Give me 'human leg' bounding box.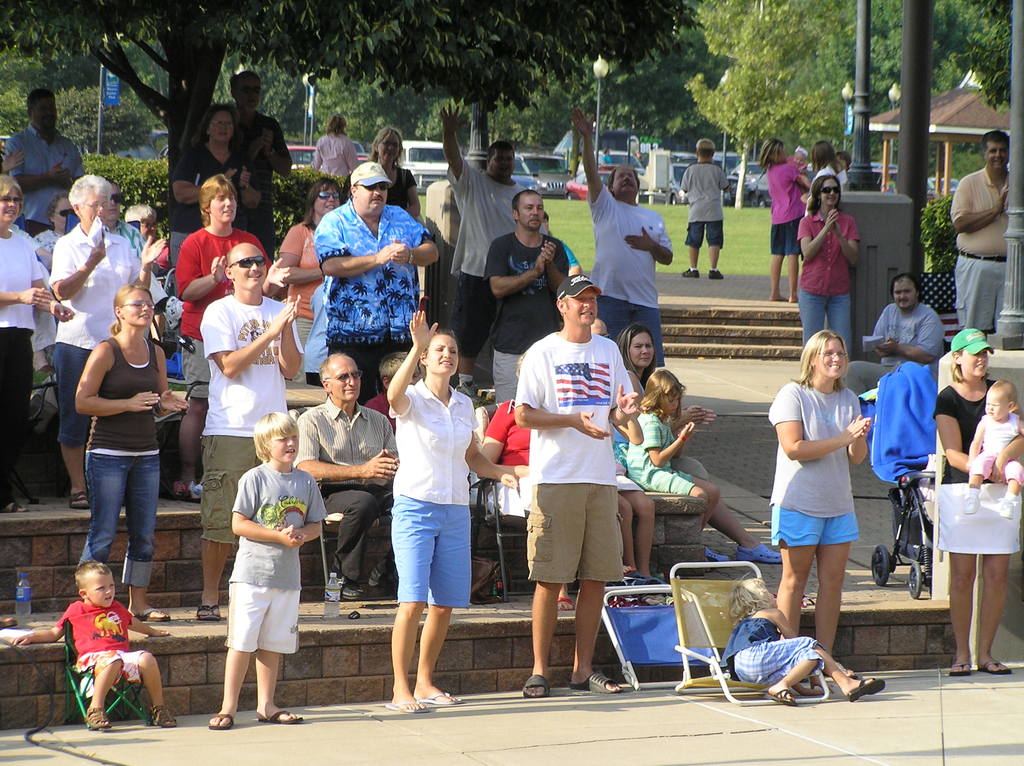
x1=294, y1=304, x2=316, y2=381.
